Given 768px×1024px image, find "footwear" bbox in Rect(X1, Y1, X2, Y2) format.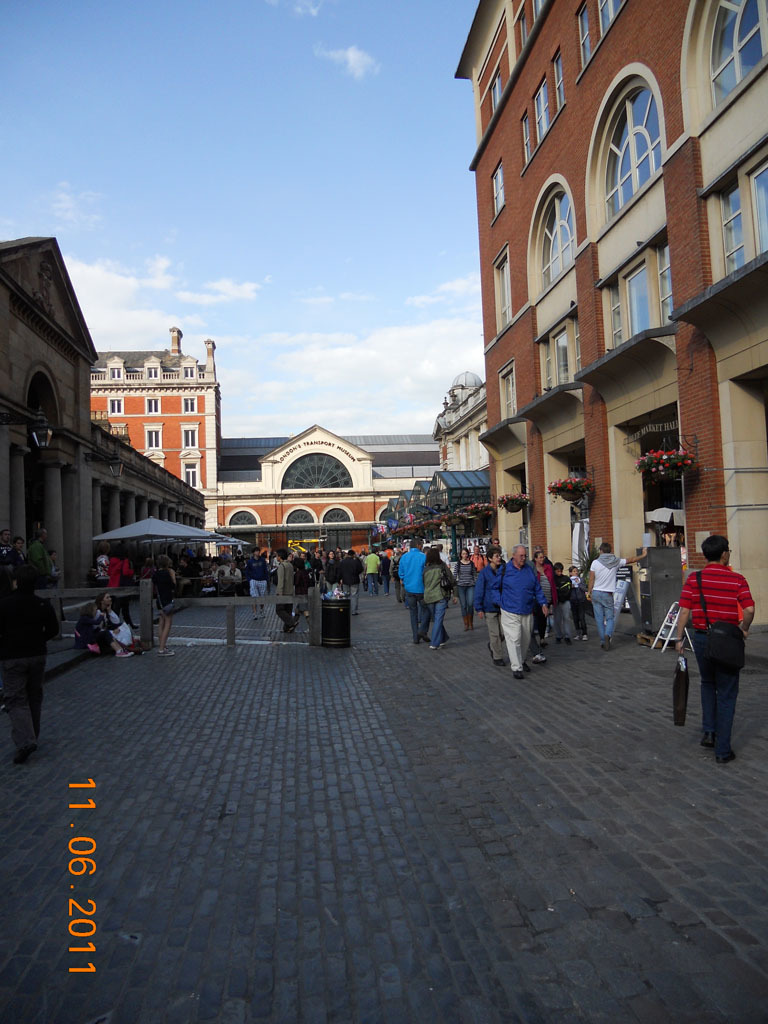
Rect(416, 630, 430, 643).
